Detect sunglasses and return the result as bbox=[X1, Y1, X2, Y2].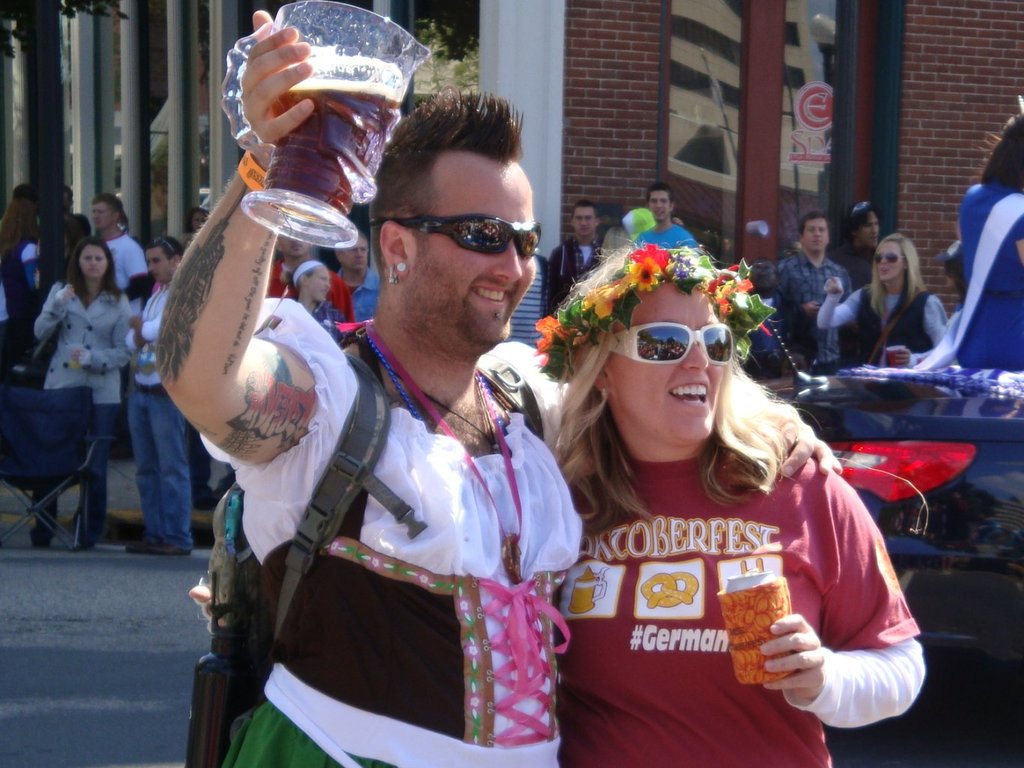
bbox=[864, 247, 907, 266].
